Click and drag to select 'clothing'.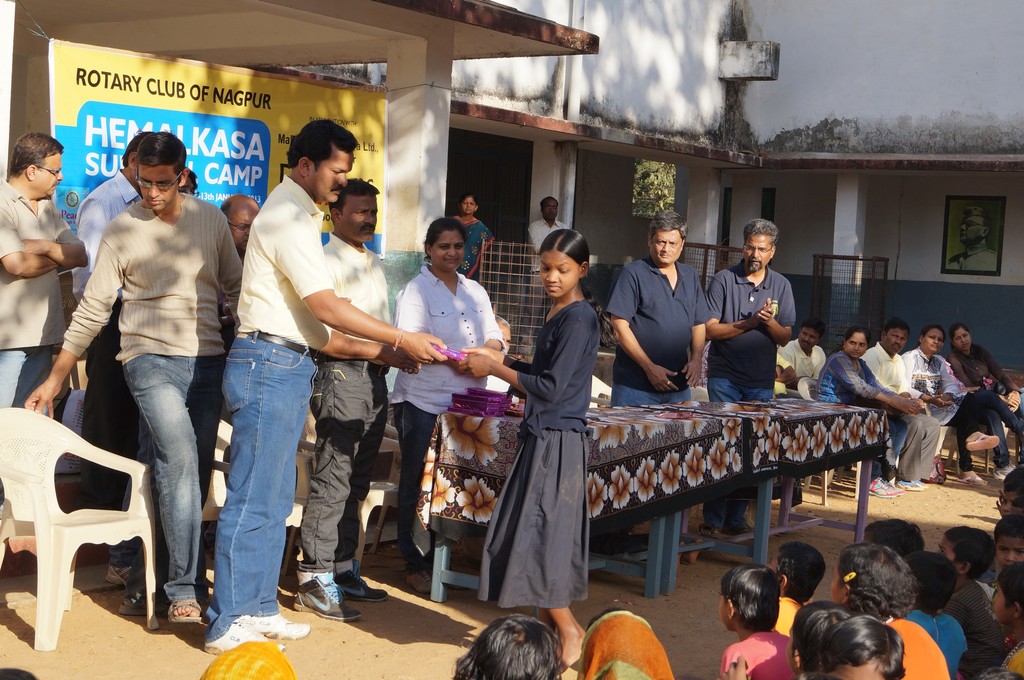
Selection: x1=0 y1=180 x2=62 y2=510.
